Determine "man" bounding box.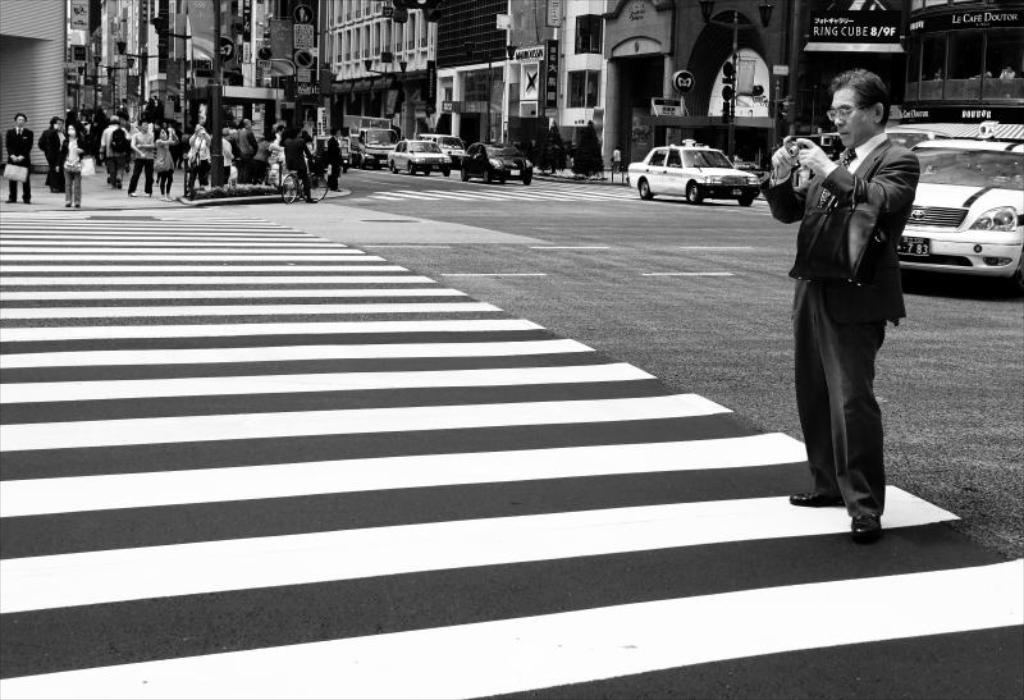
Determined: crop(100, 113, 128, 192).
